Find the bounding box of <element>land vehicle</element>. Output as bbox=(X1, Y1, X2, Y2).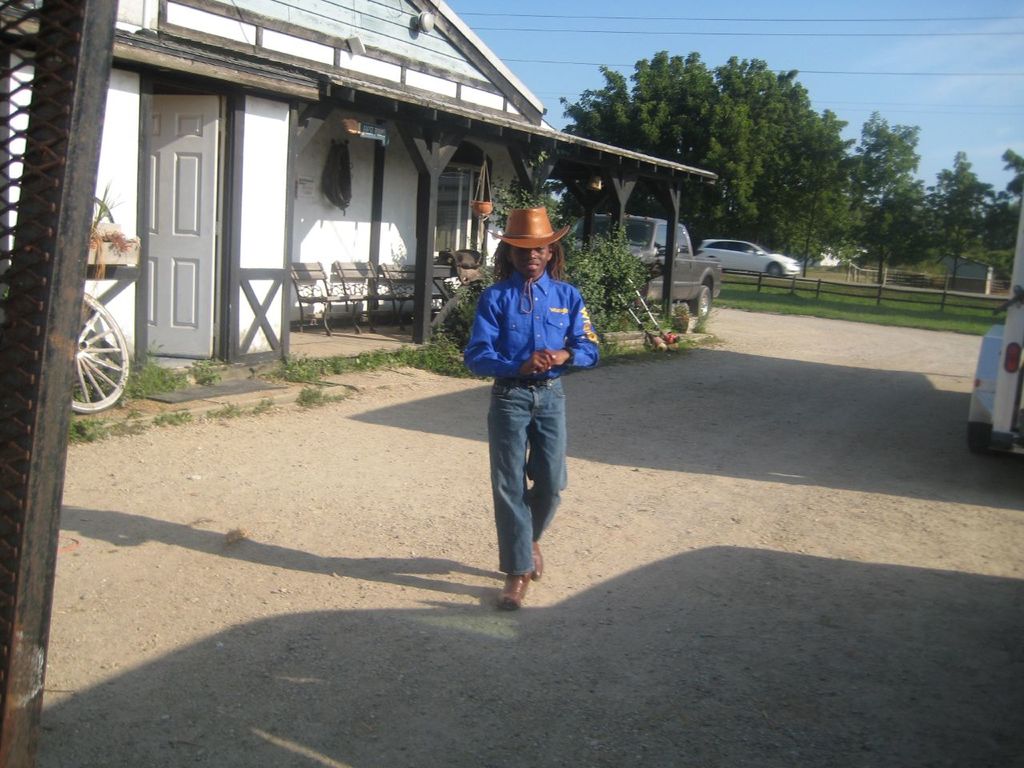
bbox=(567, 211, 723, 319).
